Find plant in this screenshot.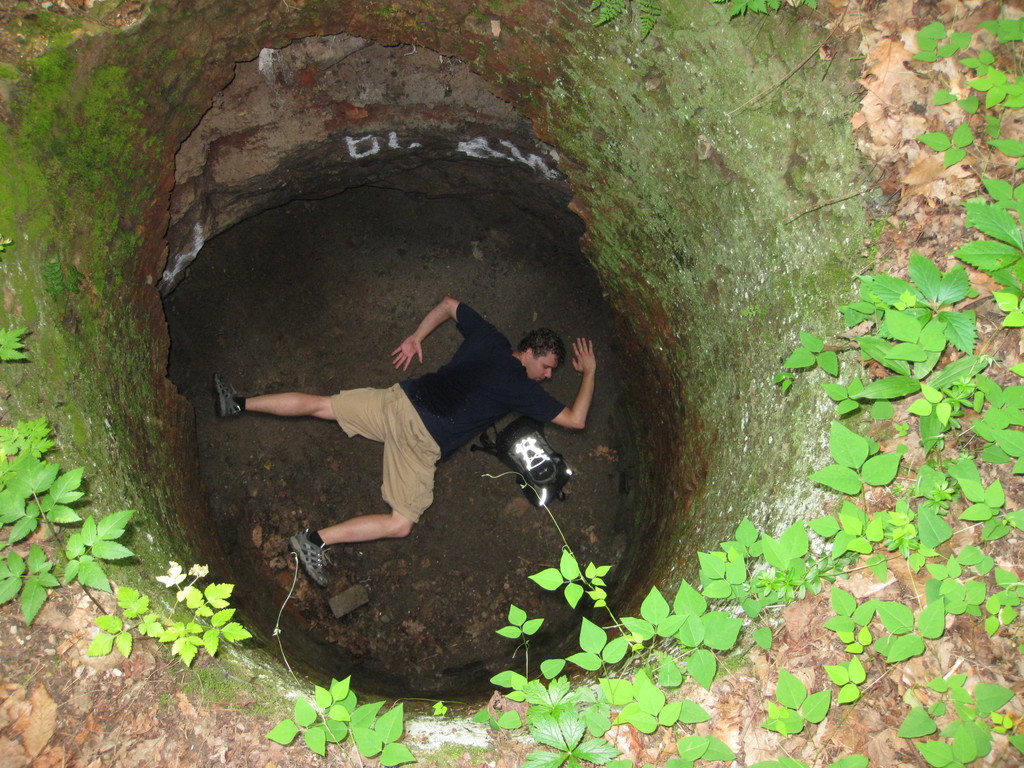
The bounding box for plant is [left=251, top=669, right=416, bottom=765].
